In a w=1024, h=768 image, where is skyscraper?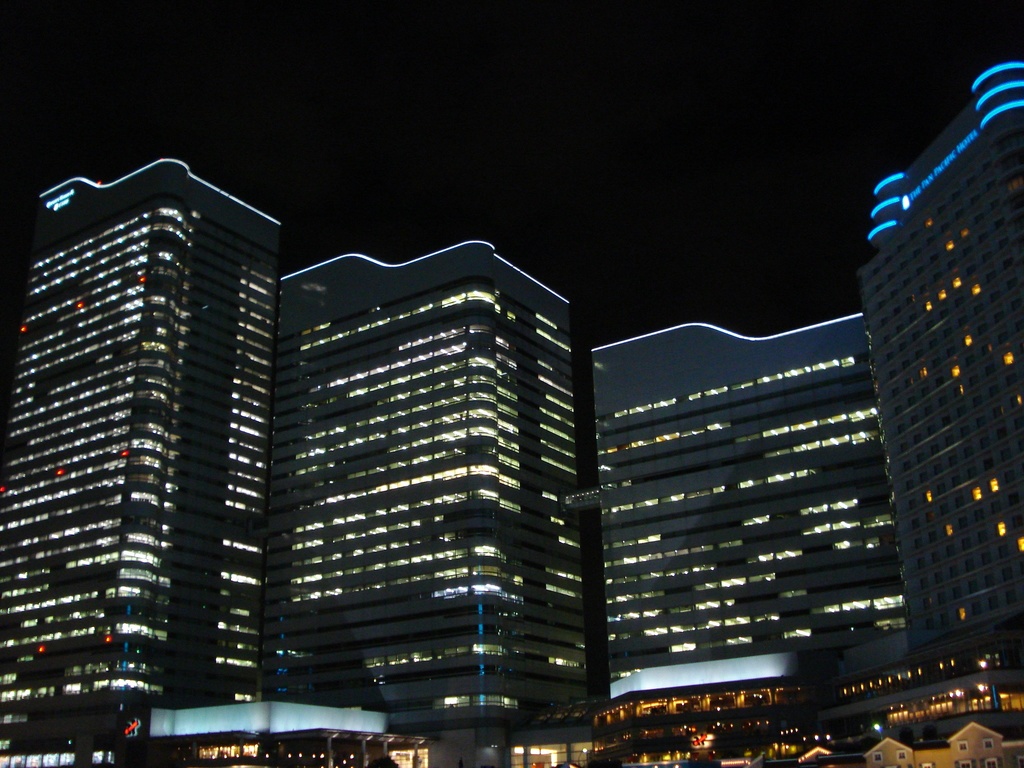
detection(0, 158, 1023, 767).
